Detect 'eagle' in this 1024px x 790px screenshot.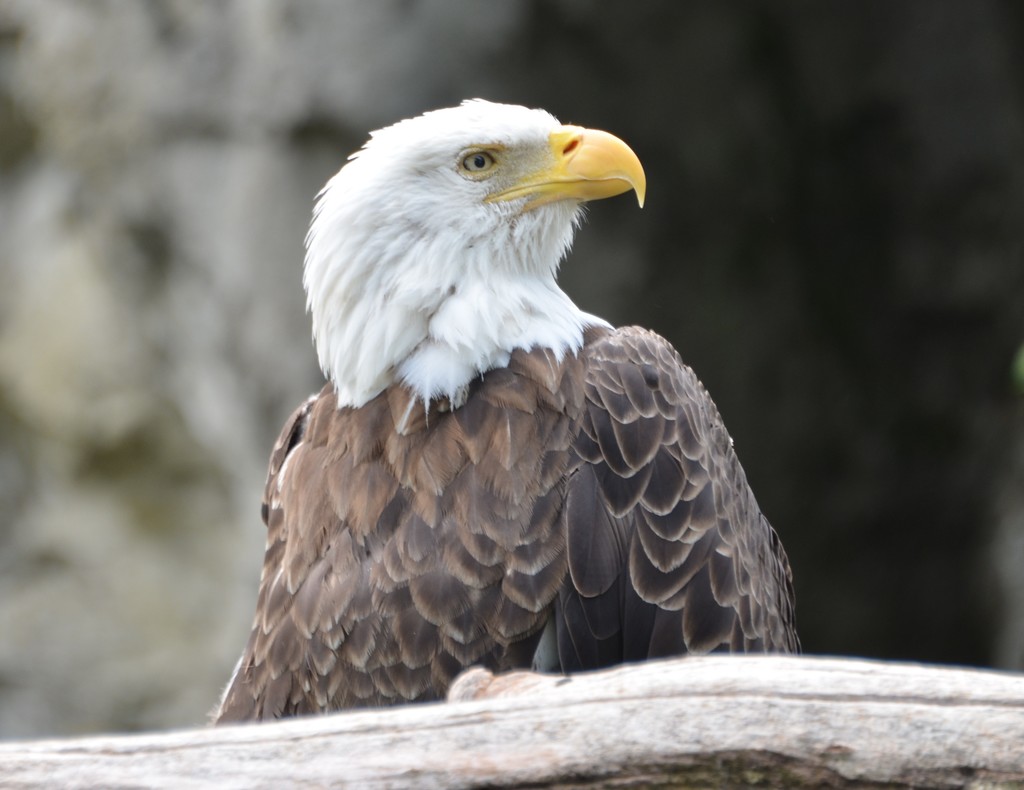
Detection: 211, 98, 793, 721.
